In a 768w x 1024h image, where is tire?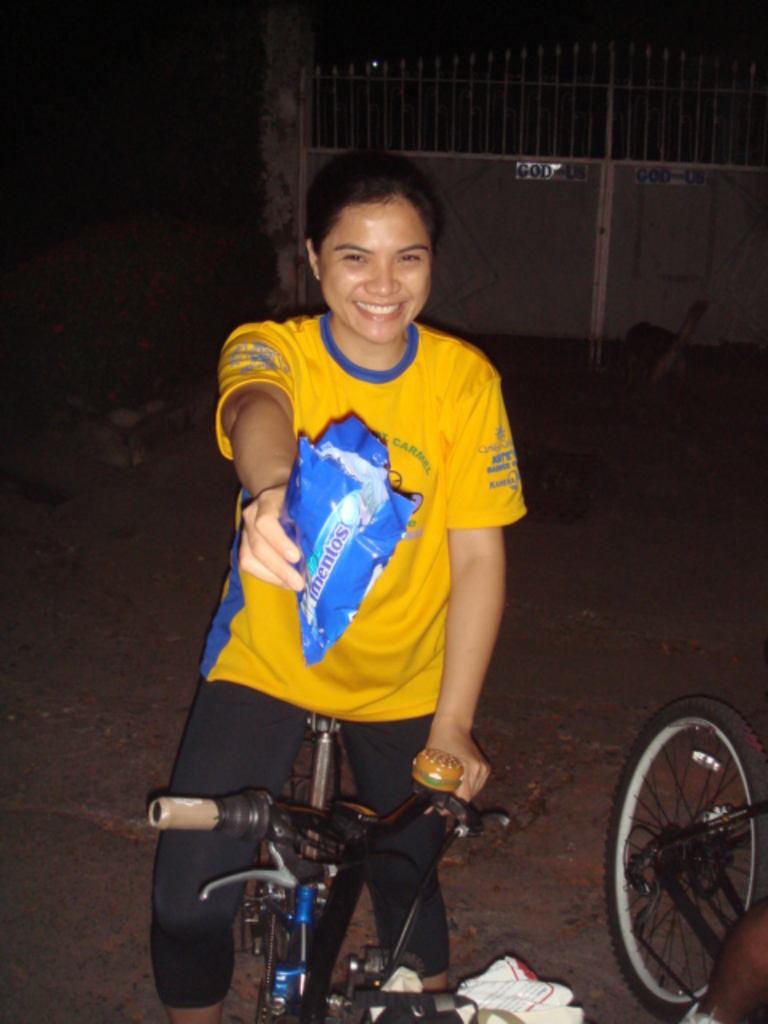
bbox=(230, 717, 355, 1000).
